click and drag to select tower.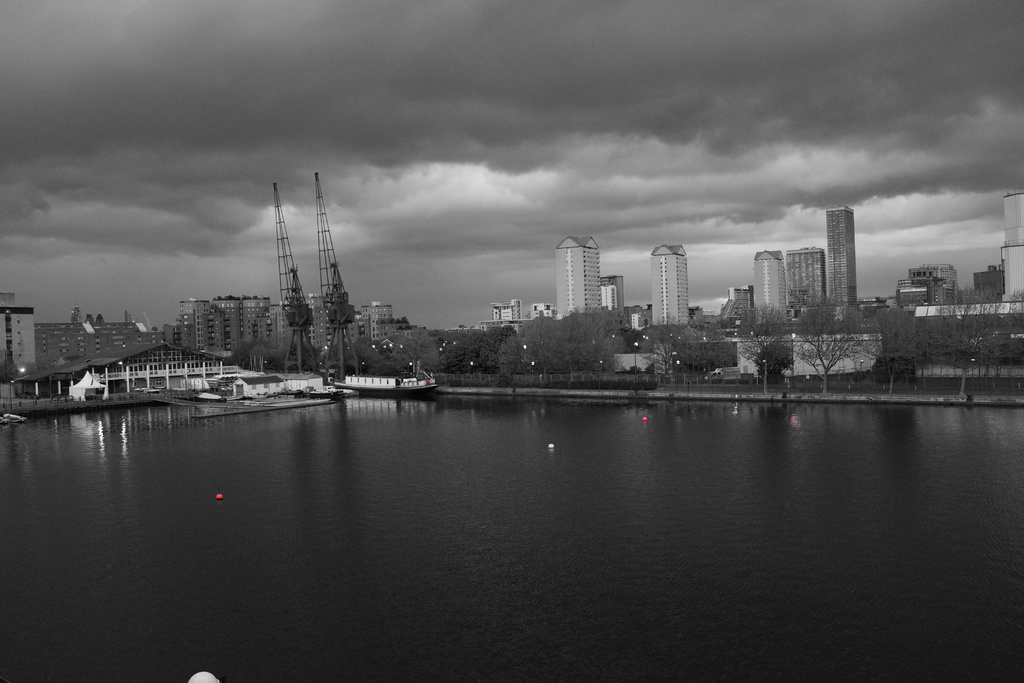
Selection: bbox=(825, 204, 860, 311).
